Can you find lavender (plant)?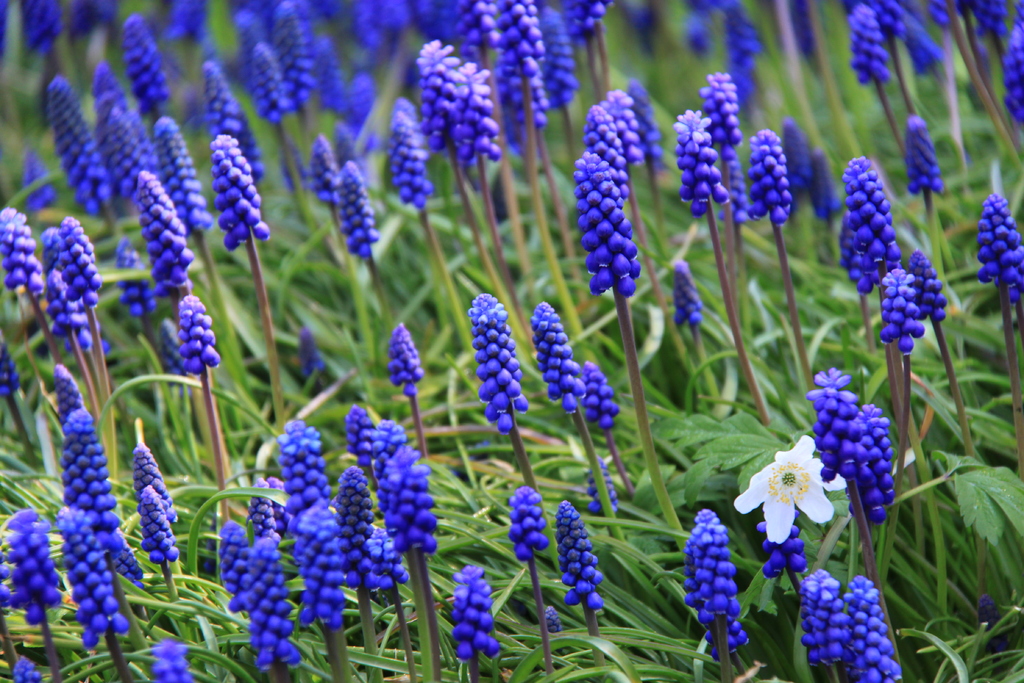
Yes, bounding box: BBox(840, 403, 896, 600).
